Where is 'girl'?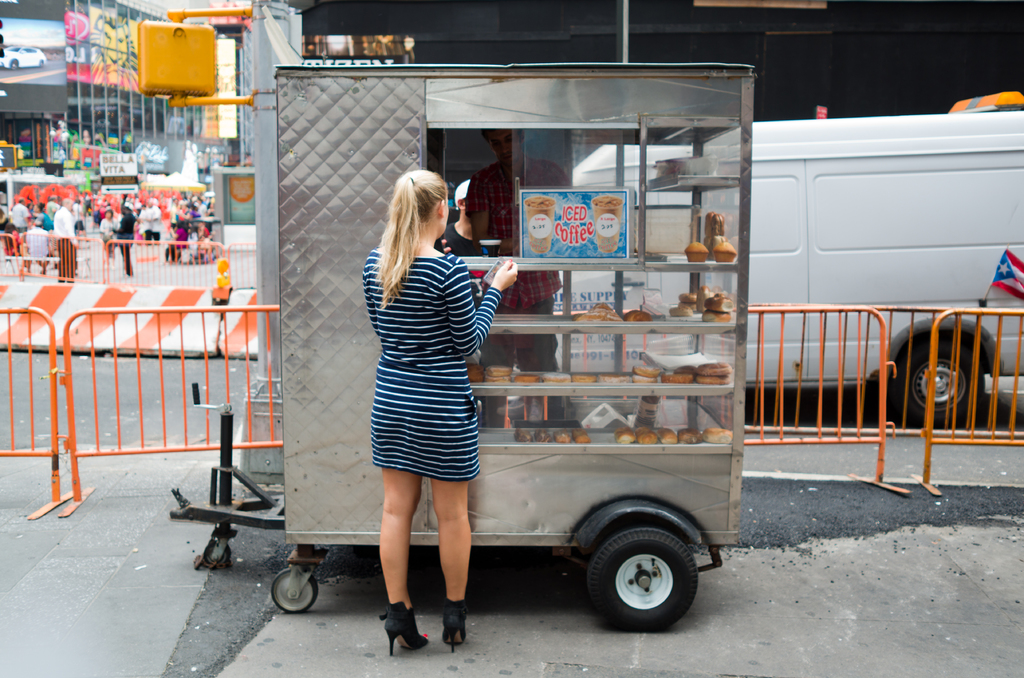
<region>362, 170, 520, 652</region>.
